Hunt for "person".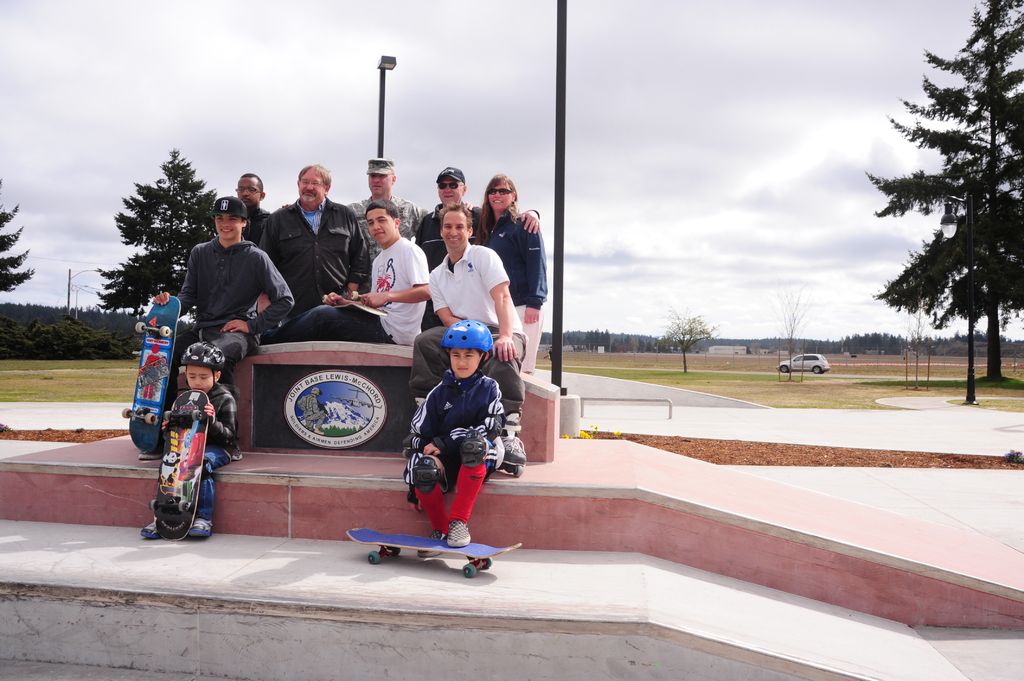
Hunted down at {"x1": 257, "y1": 166, "x2": 370, "y2": 326}.
